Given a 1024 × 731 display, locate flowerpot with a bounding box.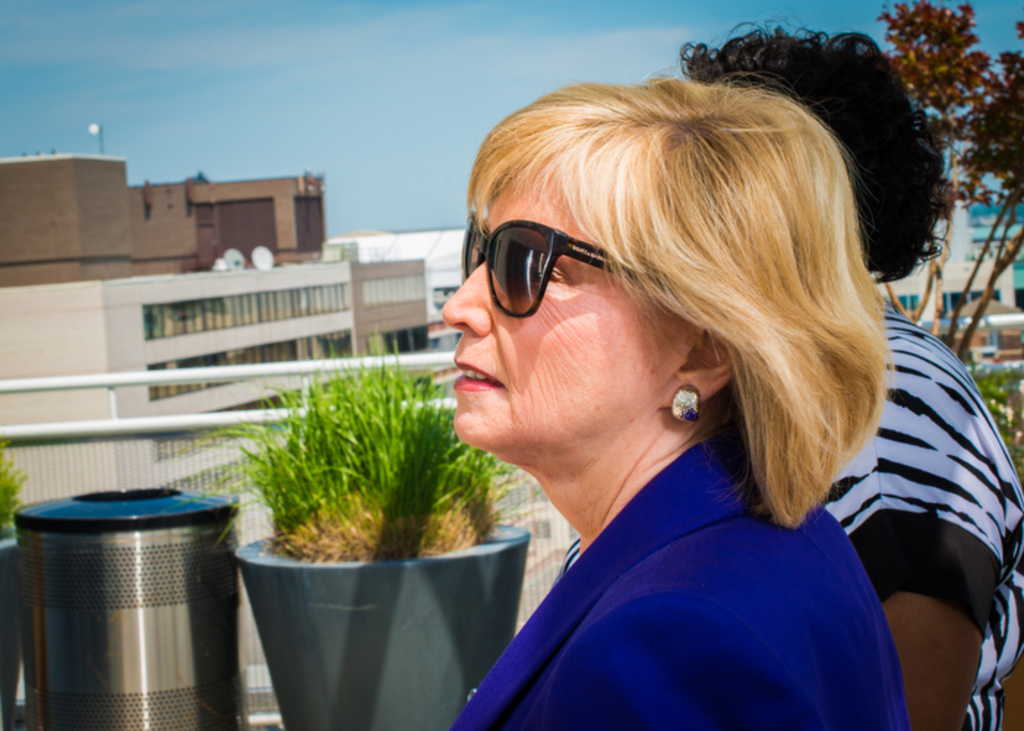
Located: pyautogui.locateOnScreen(200, 500, 522, 715).
